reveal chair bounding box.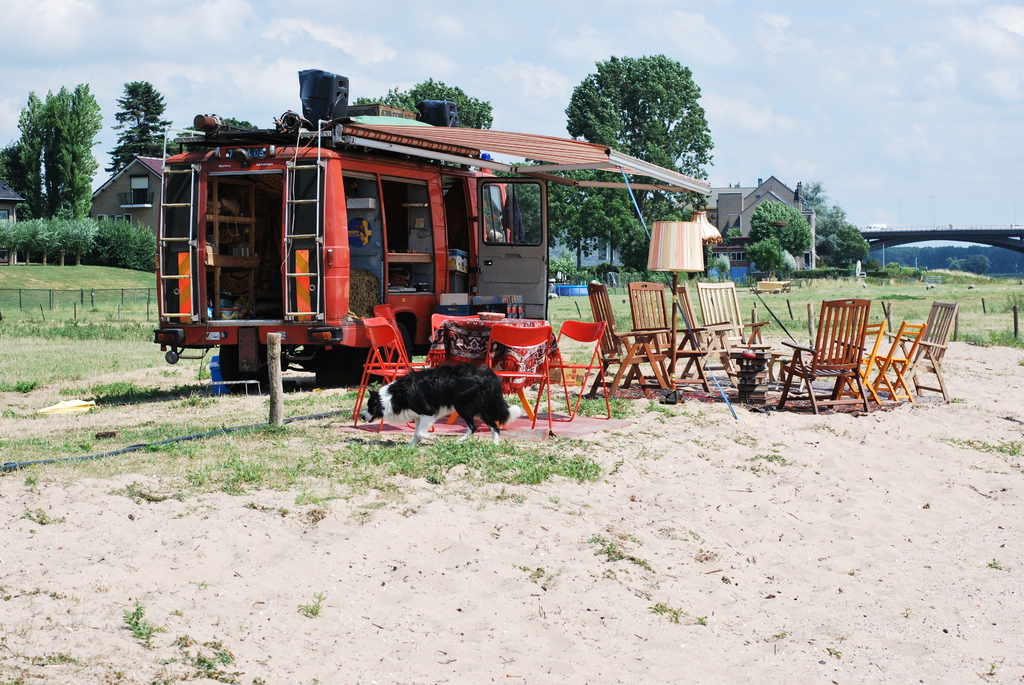
Revealed: box=[865, 323, 925, 403].
